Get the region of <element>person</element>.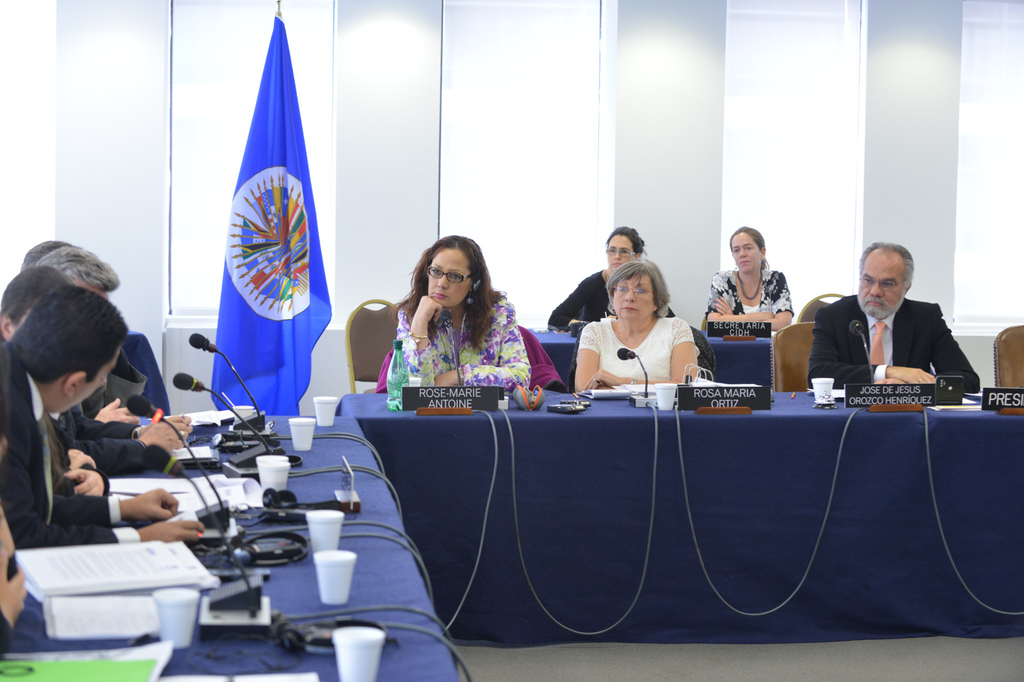
l=551, t=221, r=646, b=336.
